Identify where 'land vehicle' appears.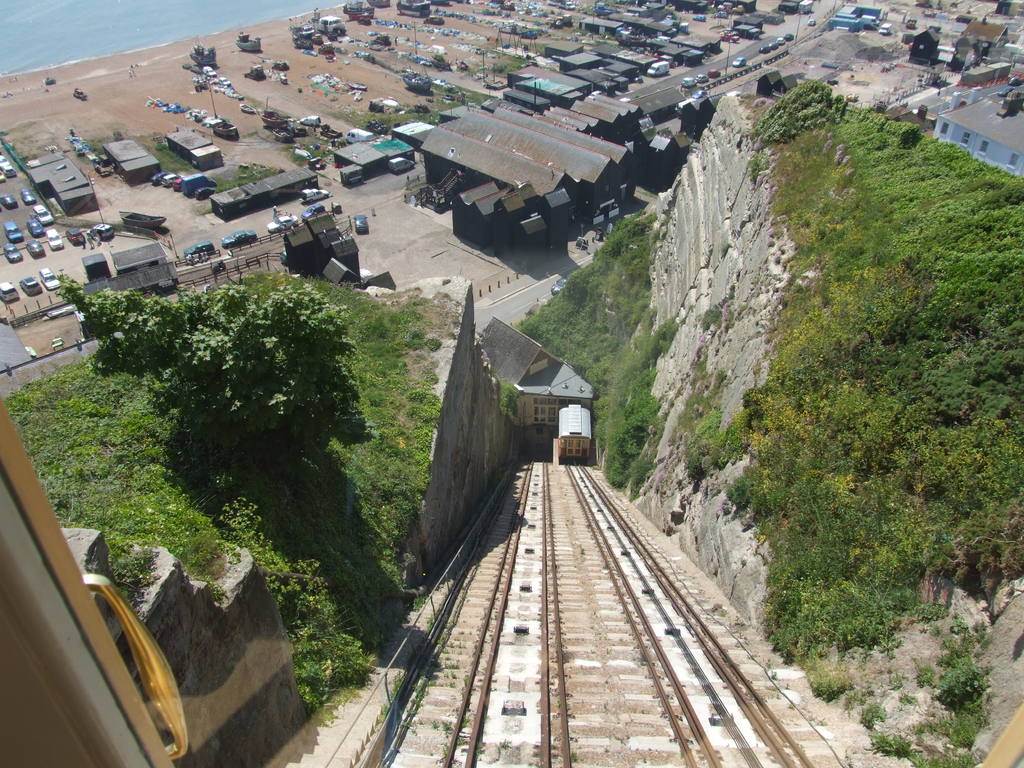
Appears at rect(708, 67, 719, 78).
